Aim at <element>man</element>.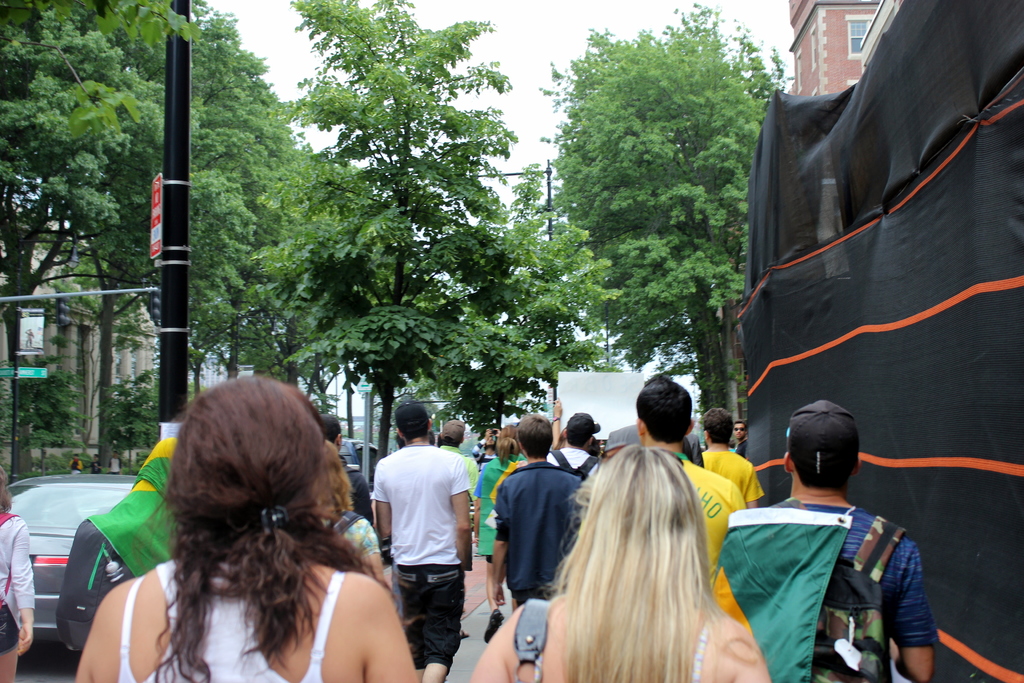
Aimed at (left=548, top=408, right=596, bottom=482).
